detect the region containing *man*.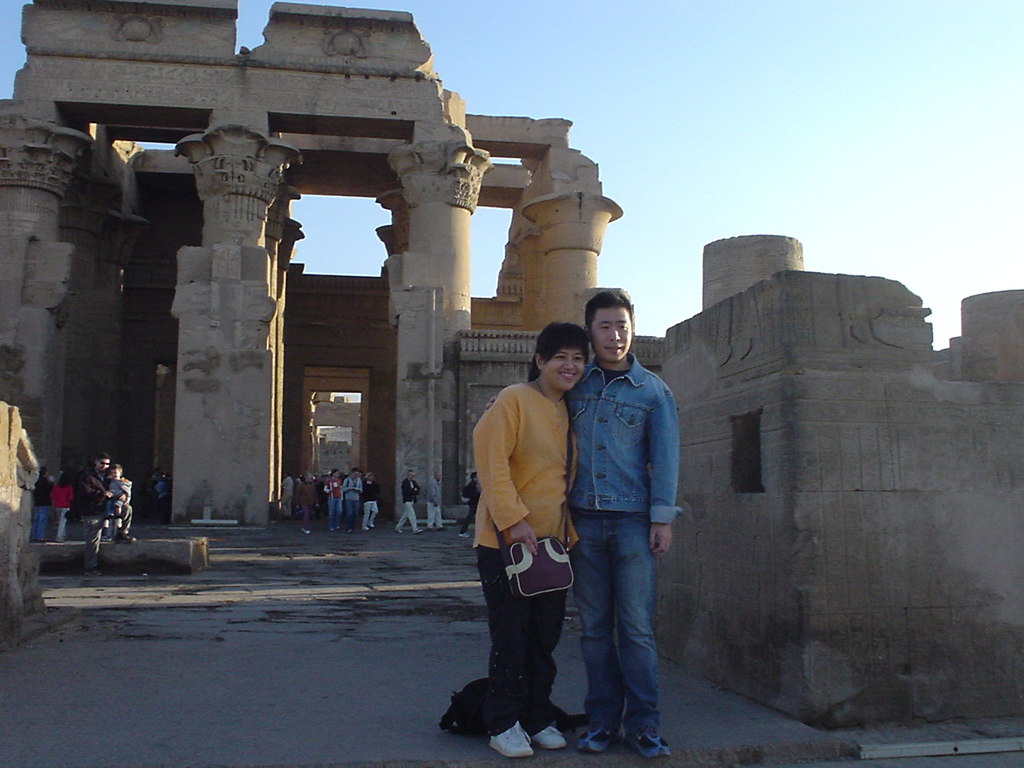
<bbox>488, 291, 678, 758</bbox>.
